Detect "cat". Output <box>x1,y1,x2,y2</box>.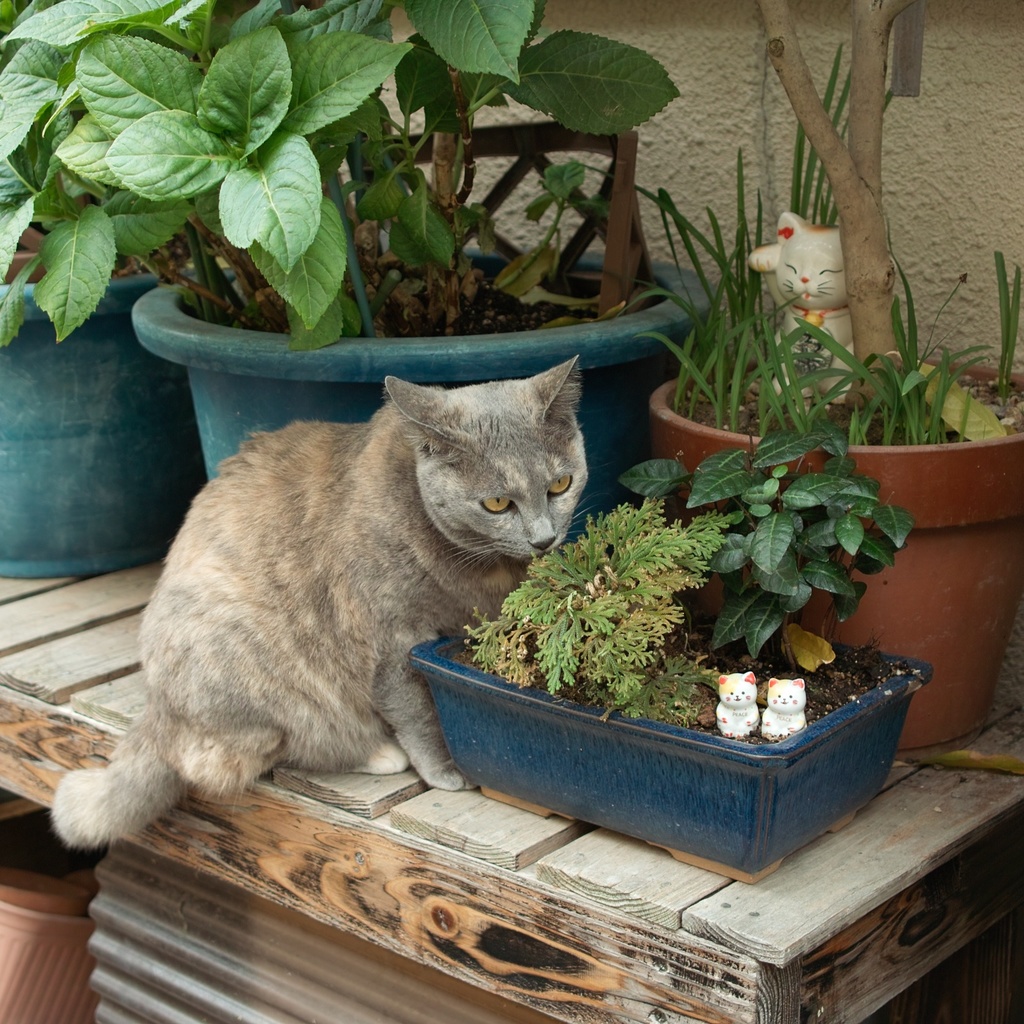
<box>719,673,758,738</box>.
